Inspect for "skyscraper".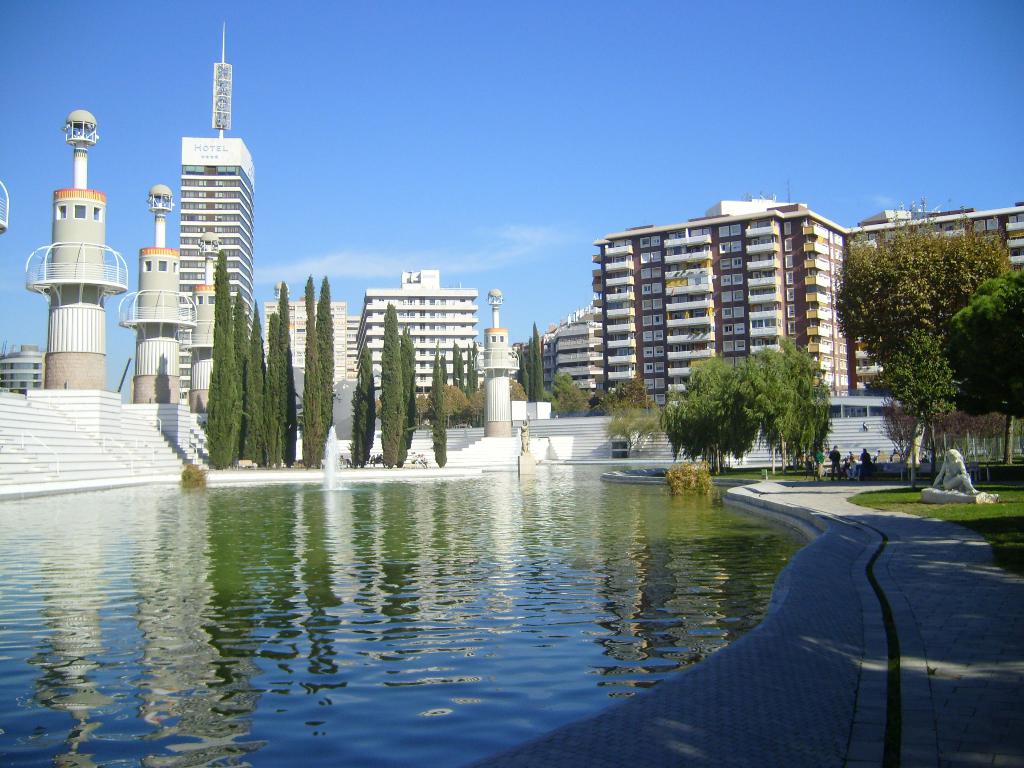
Inspection: (24, 108, 124, 388).
